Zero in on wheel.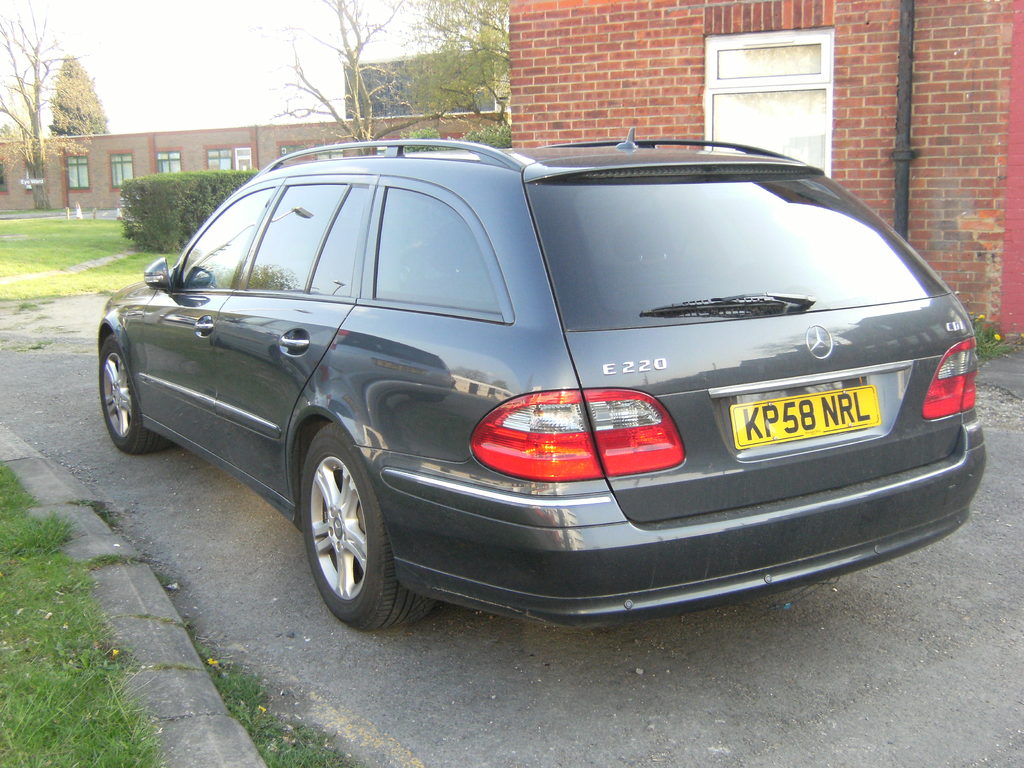
Zeroed in: (97,325,161,447).
